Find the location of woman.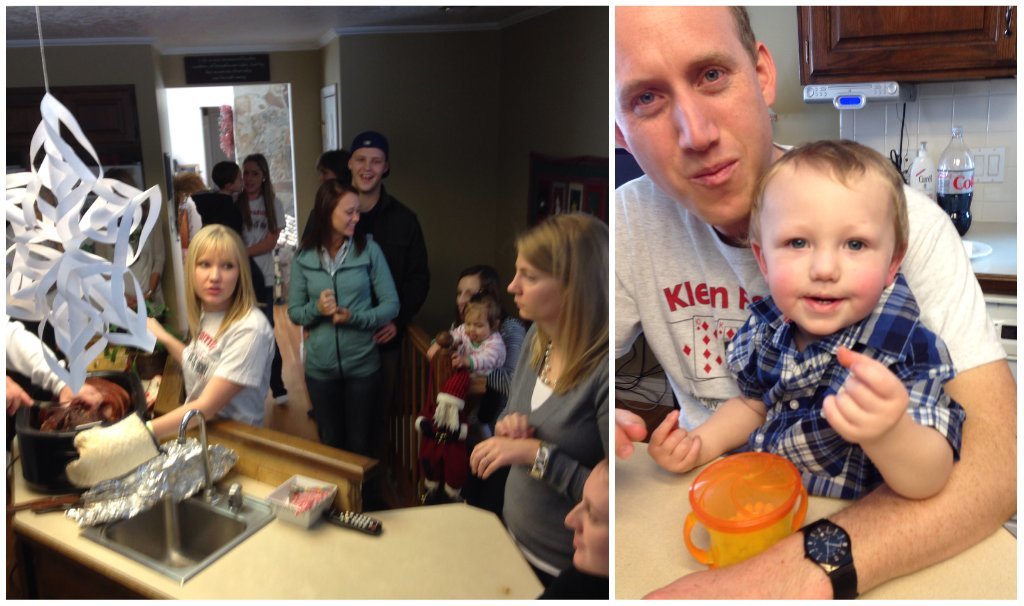
Location: {"x1": 66, "y1": 222, "x2": 279, "y2": 490}.
